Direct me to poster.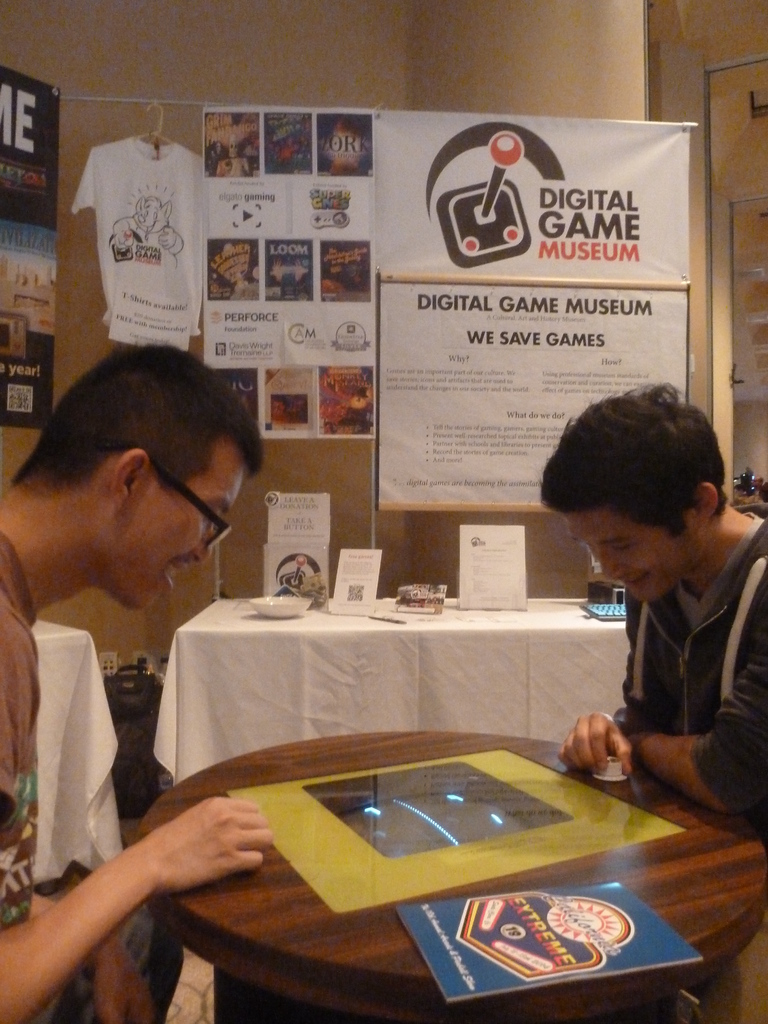
Direction: bbox=[254, 375, 373, 438].
